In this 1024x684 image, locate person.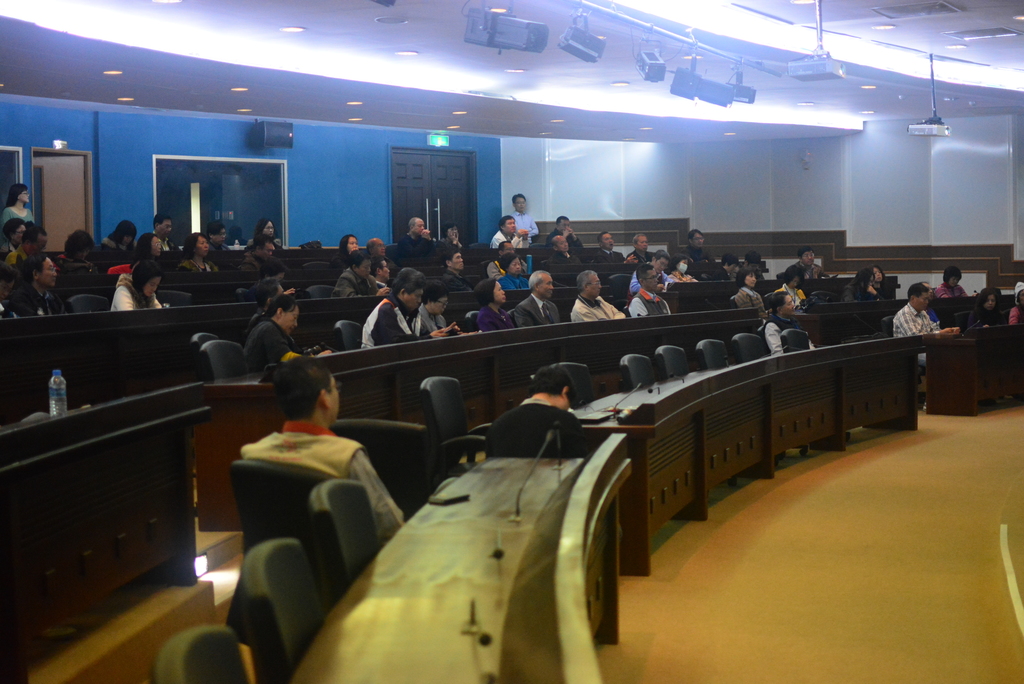
Bounding box: (left=241, top=360, right=405, bottom=549).
